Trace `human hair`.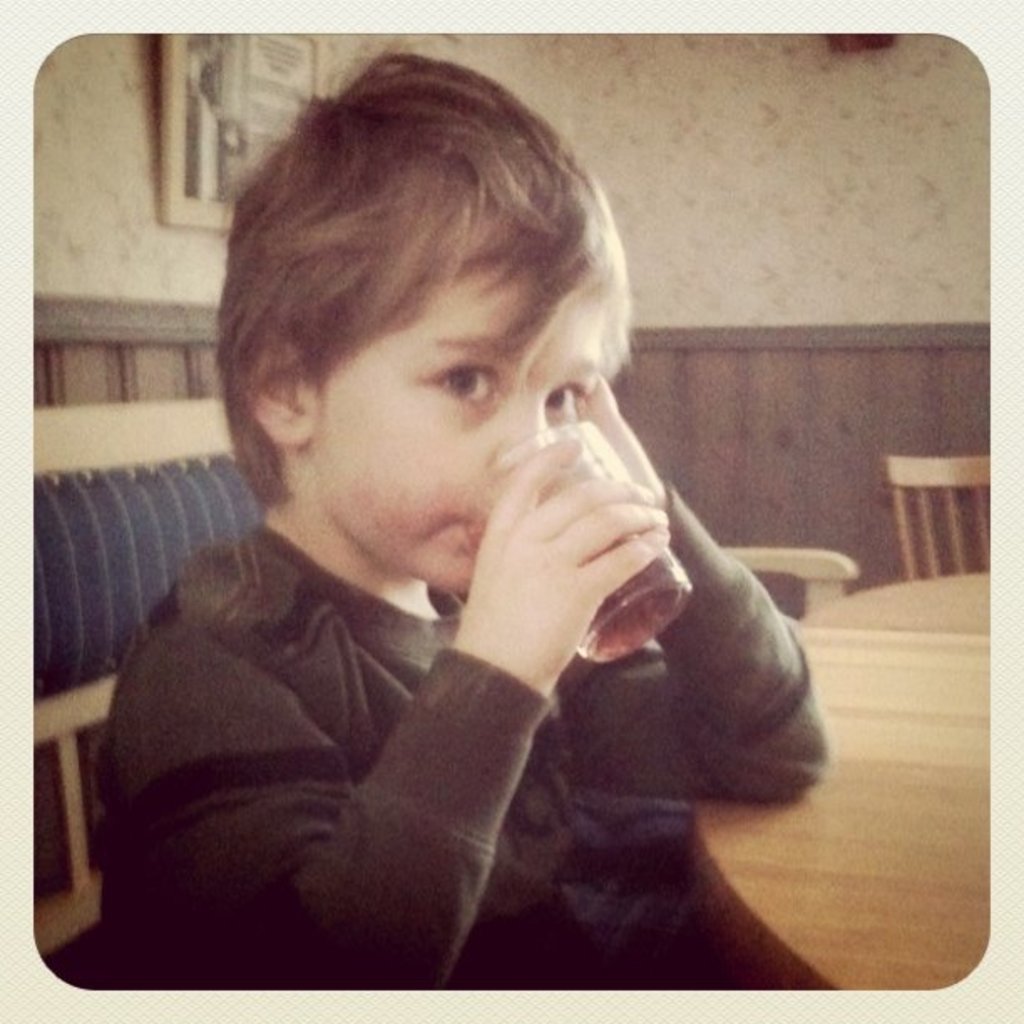
Traced to Rect(219, 49, 634, 561).
